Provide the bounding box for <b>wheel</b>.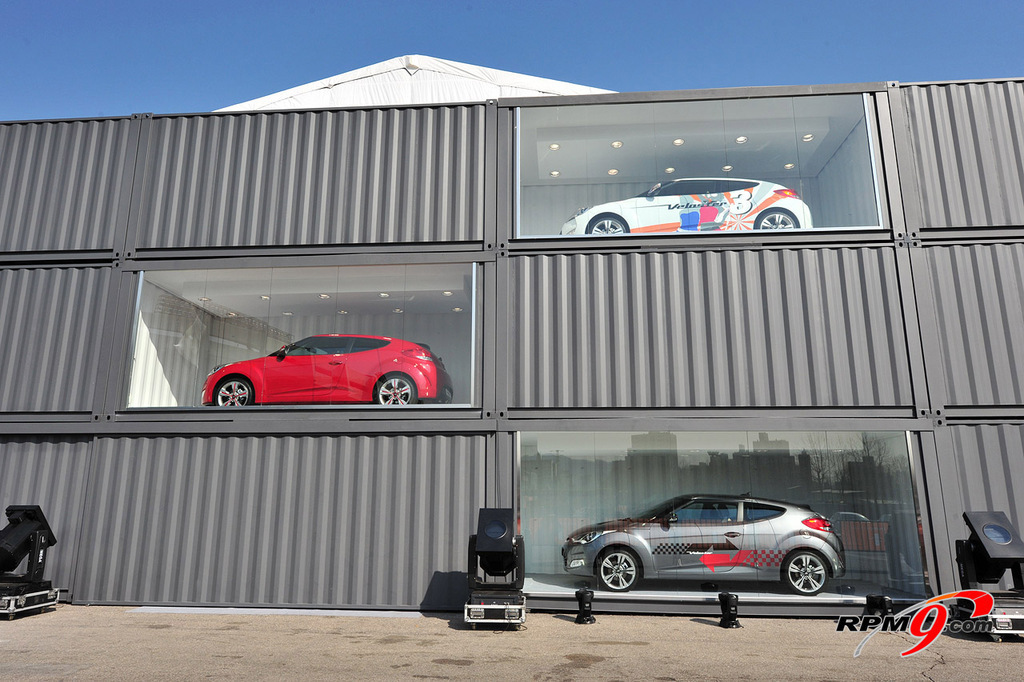
{"left": 599, "top": 548, "right": 643, "bottom": 593}.
